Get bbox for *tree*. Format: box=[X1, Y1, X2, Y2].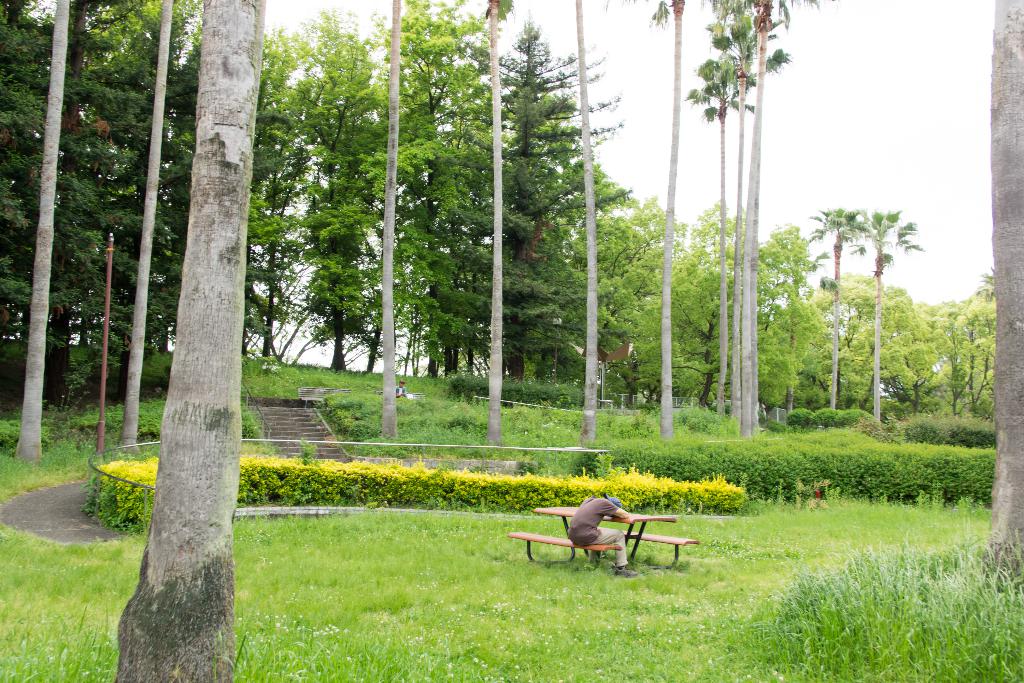
box=[114, 0, 174, 448].
